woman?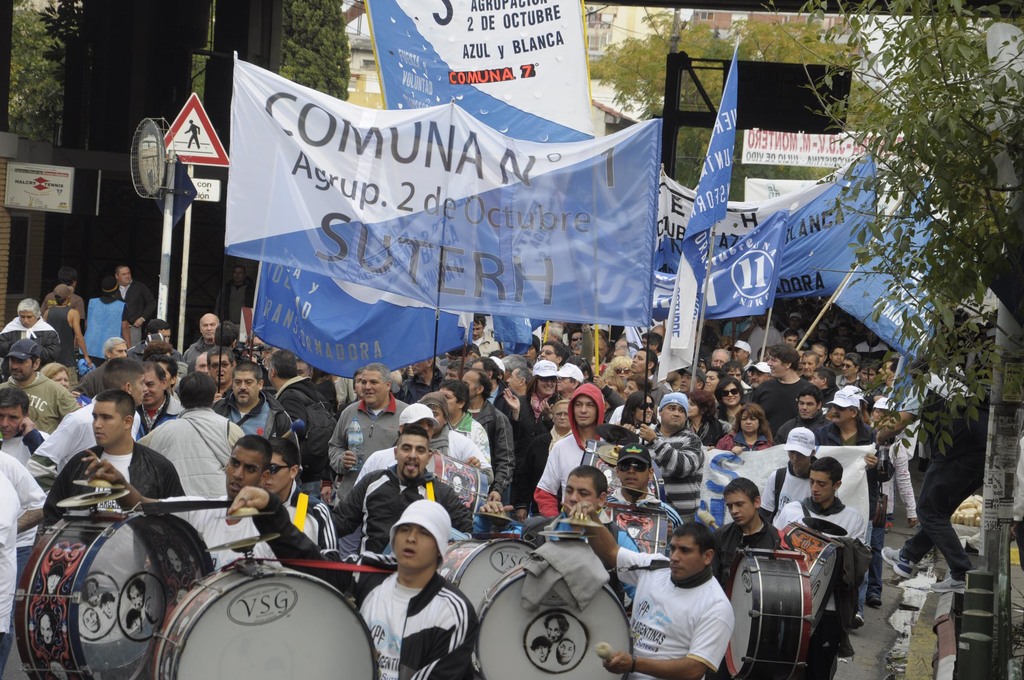
region(527, 360, 557, 428)
